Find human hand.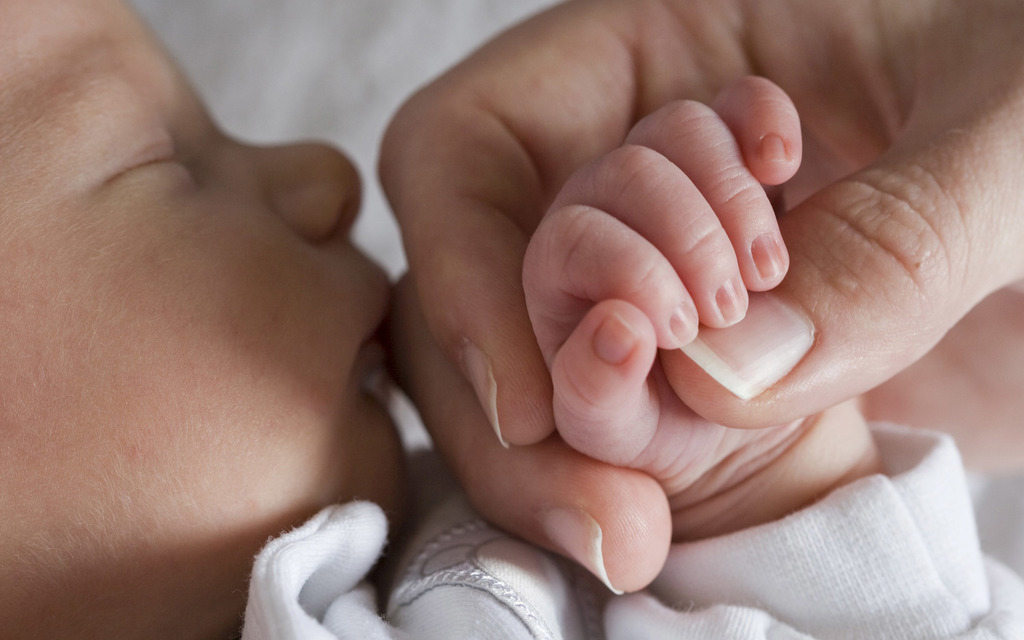
518,72,853,538.
